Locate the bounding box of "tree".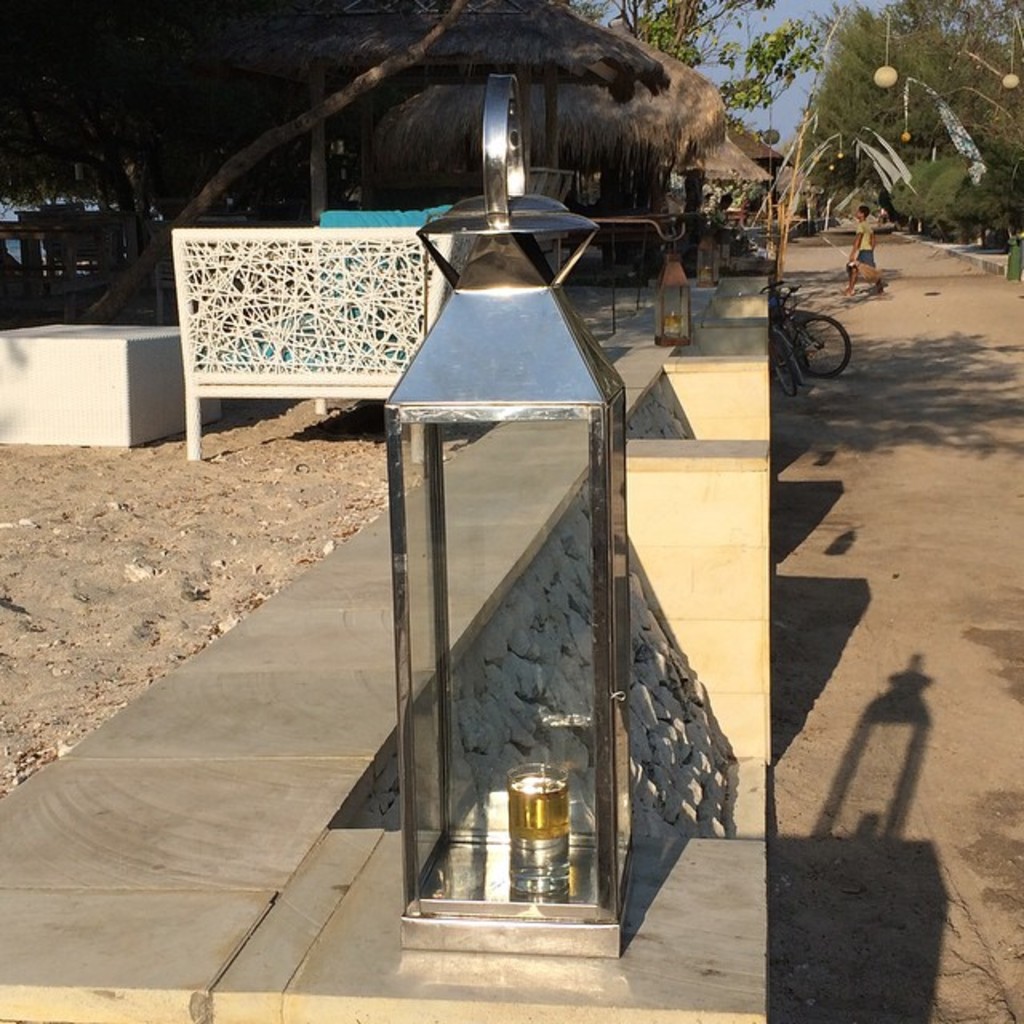
Bounding box: (70,0,466,323).
